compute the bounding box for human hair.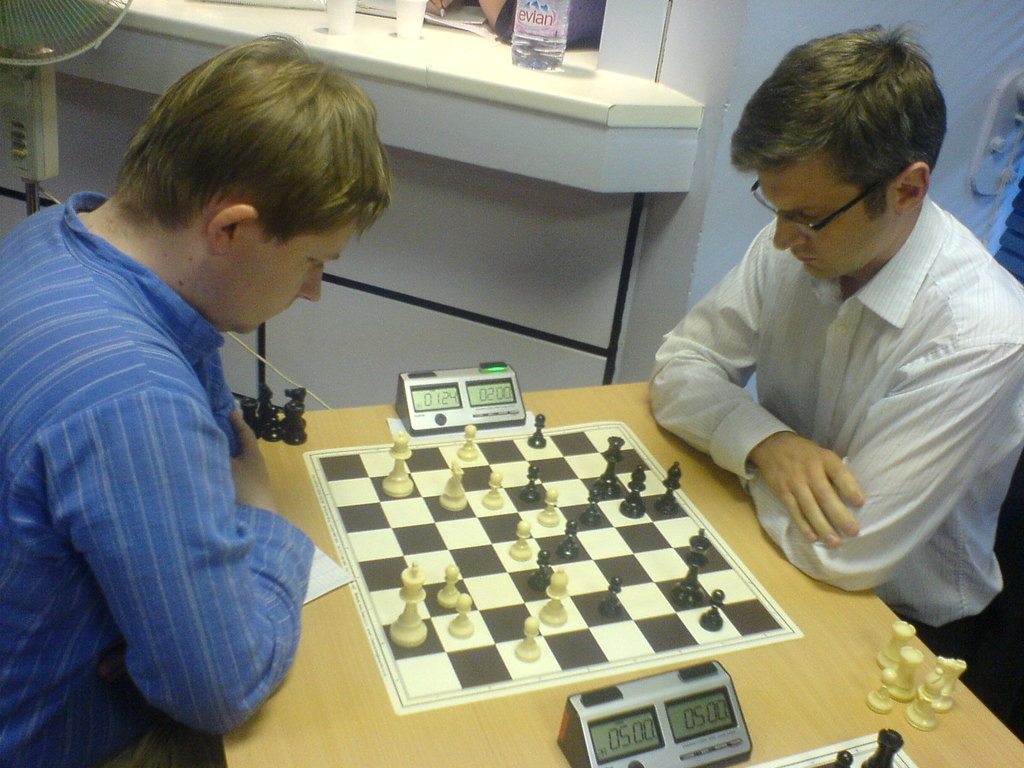
Rect(723, 20, 950, 217).
